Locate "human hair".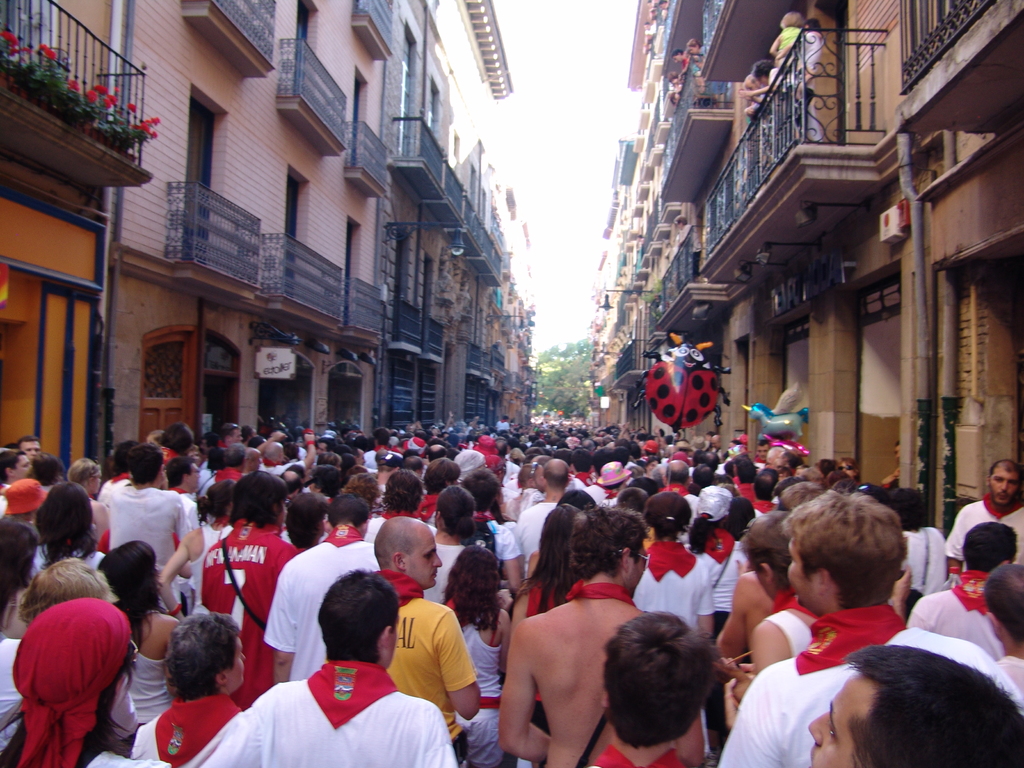
Bounding box: detection(456, 445, 483, 470).
